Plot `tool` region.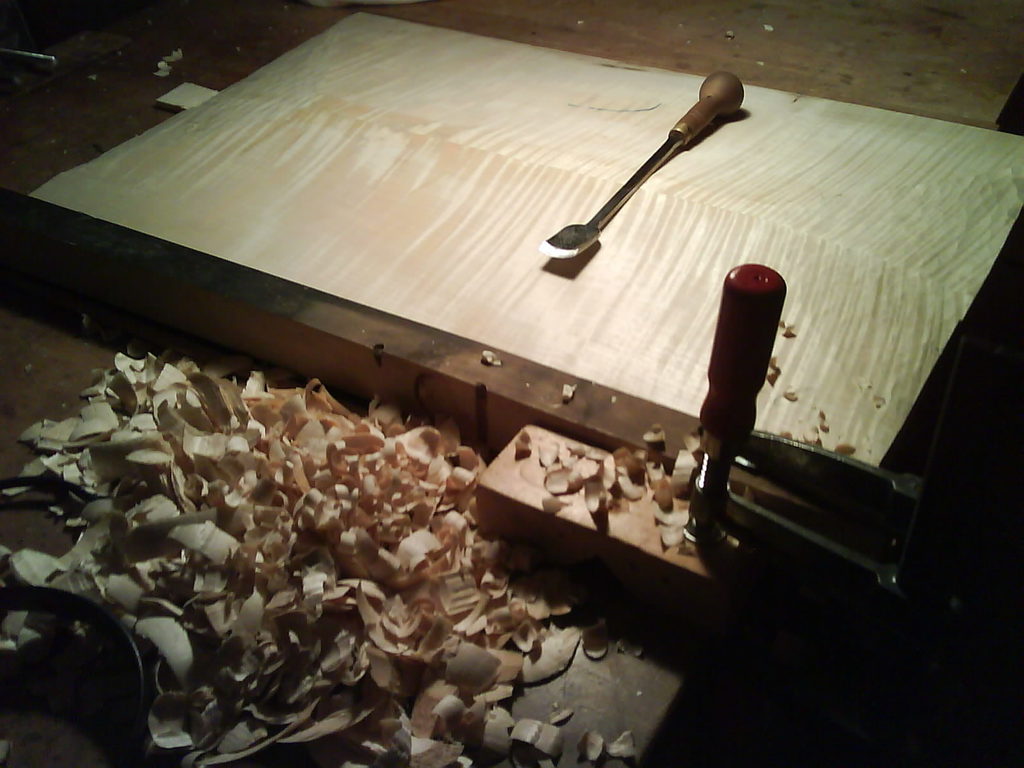
Plotted at bbox=(476, 260, 937, 647).
